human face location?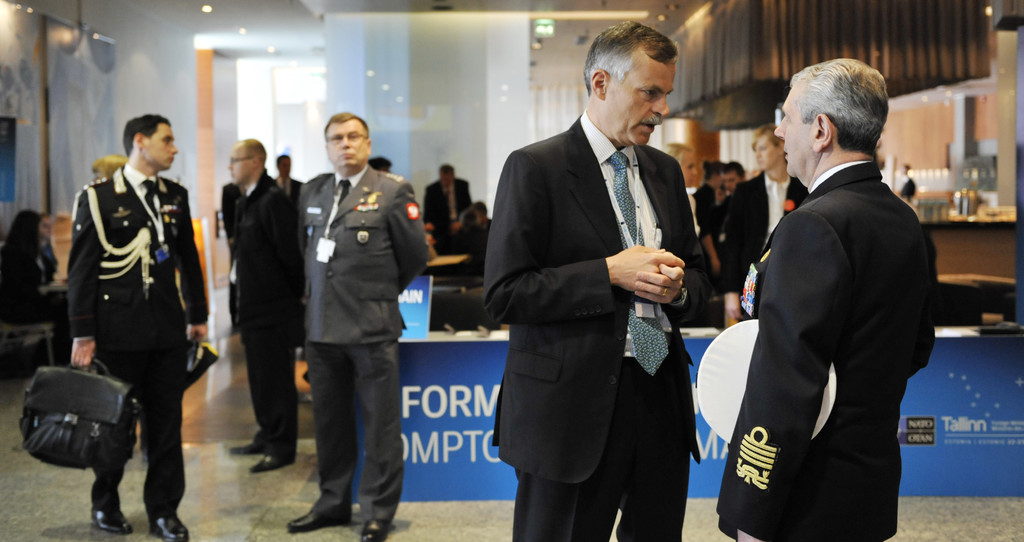
[x1=725, y1=171, x2=737, y2=188]
